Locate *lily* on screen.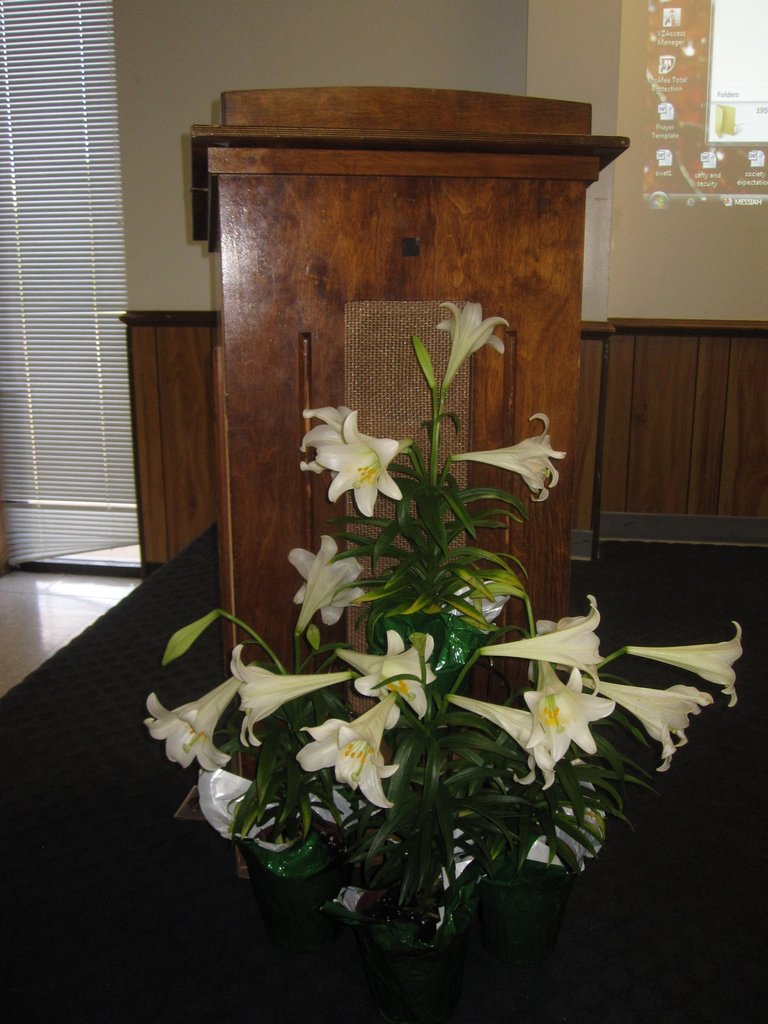
On screen at {"left": 523, "top": 664, "right": 611, "bottom": 750}.
